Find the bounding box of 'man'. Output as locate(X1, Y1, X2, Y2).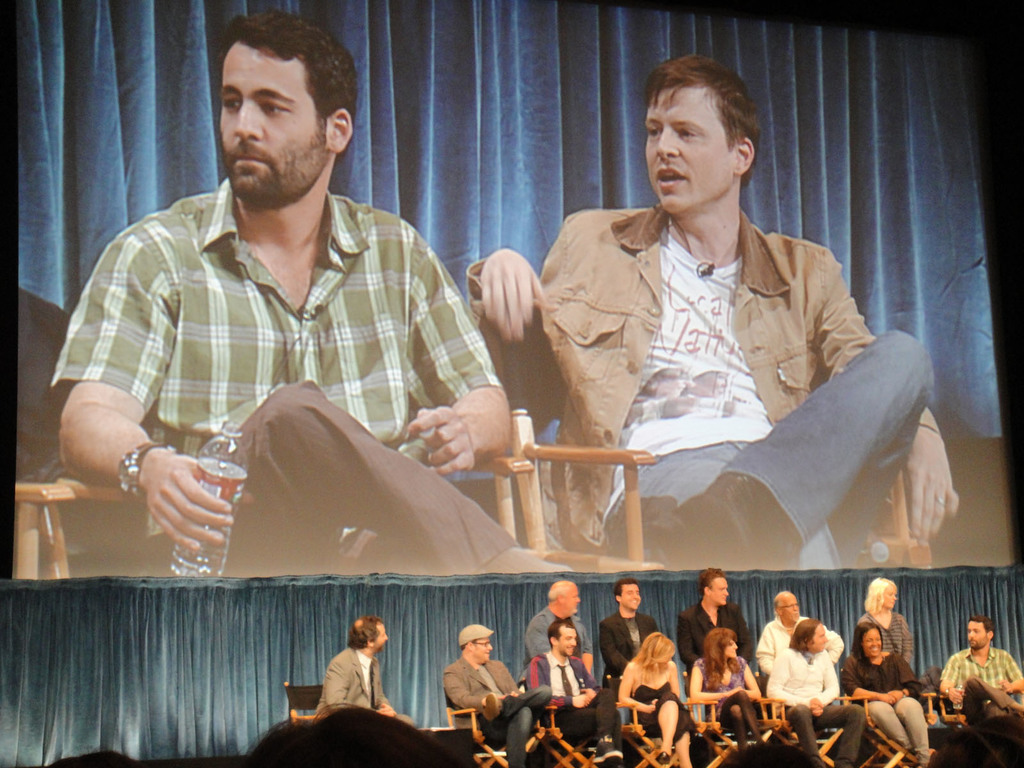
locate(434, 615, 564, 767).
